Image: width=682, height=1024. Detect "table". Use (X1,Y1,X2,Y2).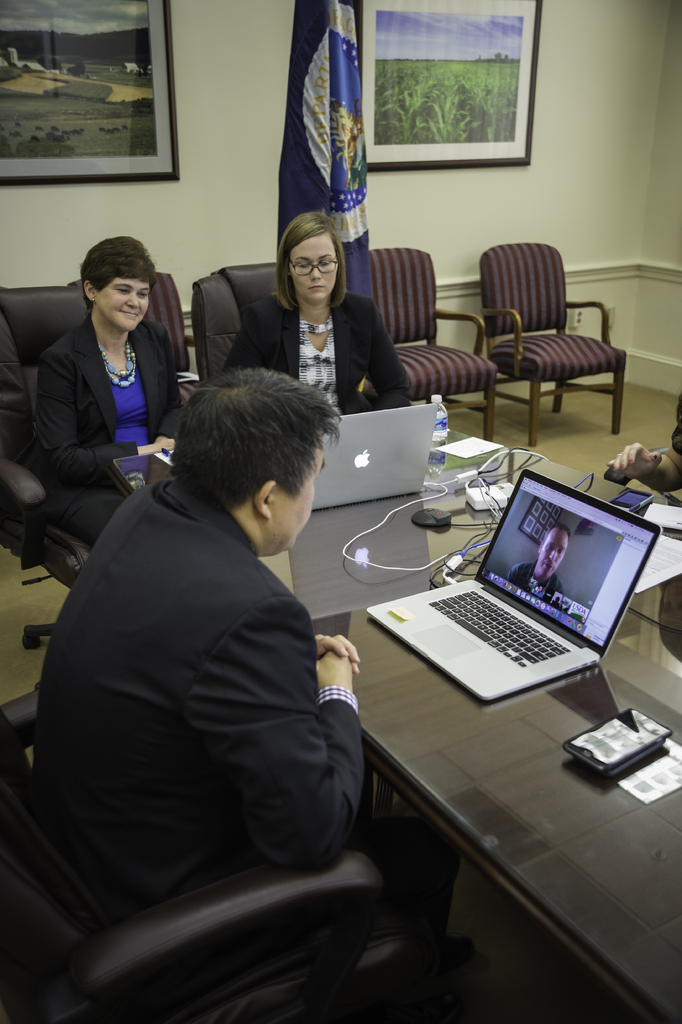
(113,396,652,632).
